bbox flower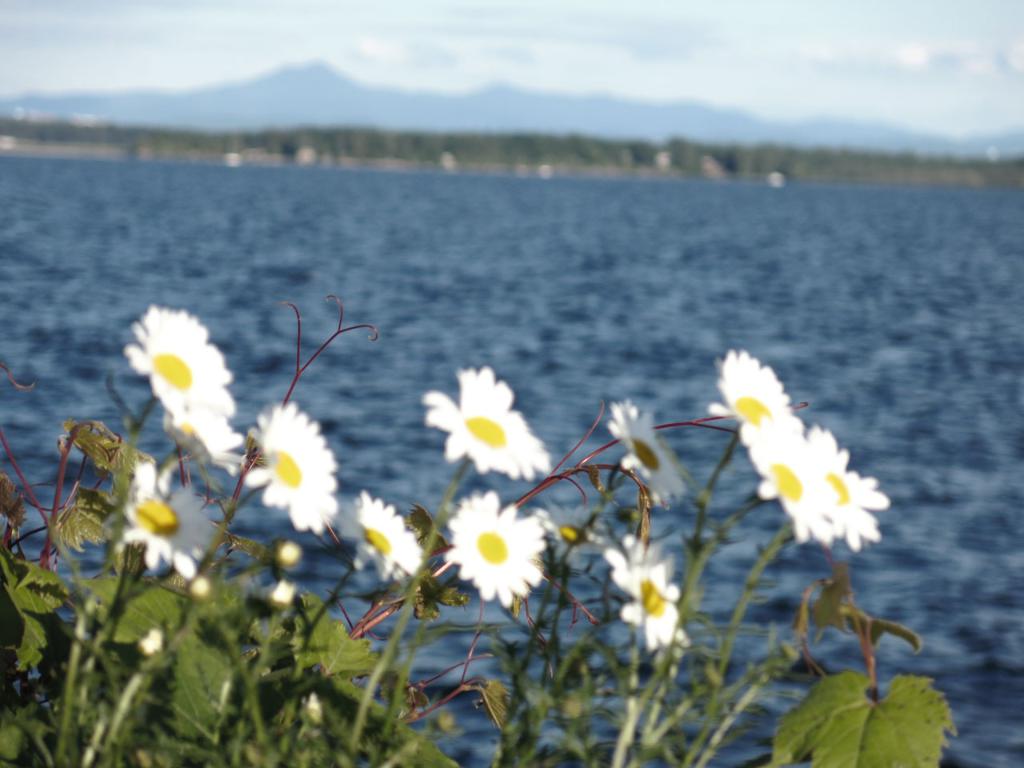
select_region(615, 551, 690, 639)
